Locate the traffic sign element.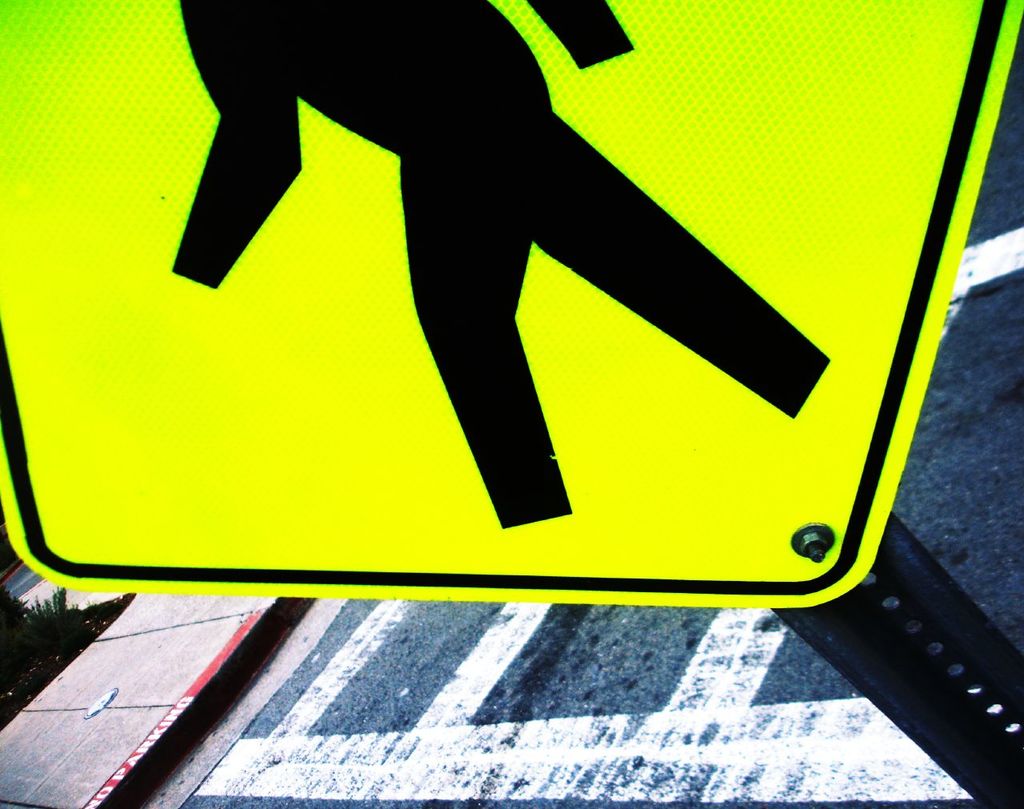
Element bbox: 0/0/1020/604.
